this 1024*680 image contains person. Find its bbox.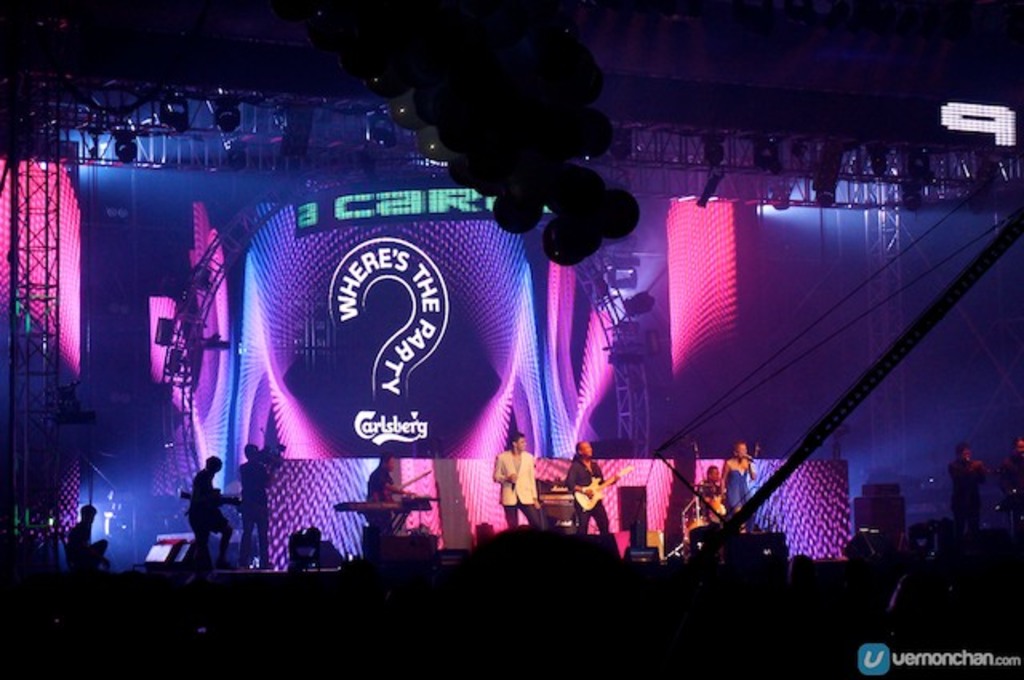
Rect(238, 446, 278, 568).
